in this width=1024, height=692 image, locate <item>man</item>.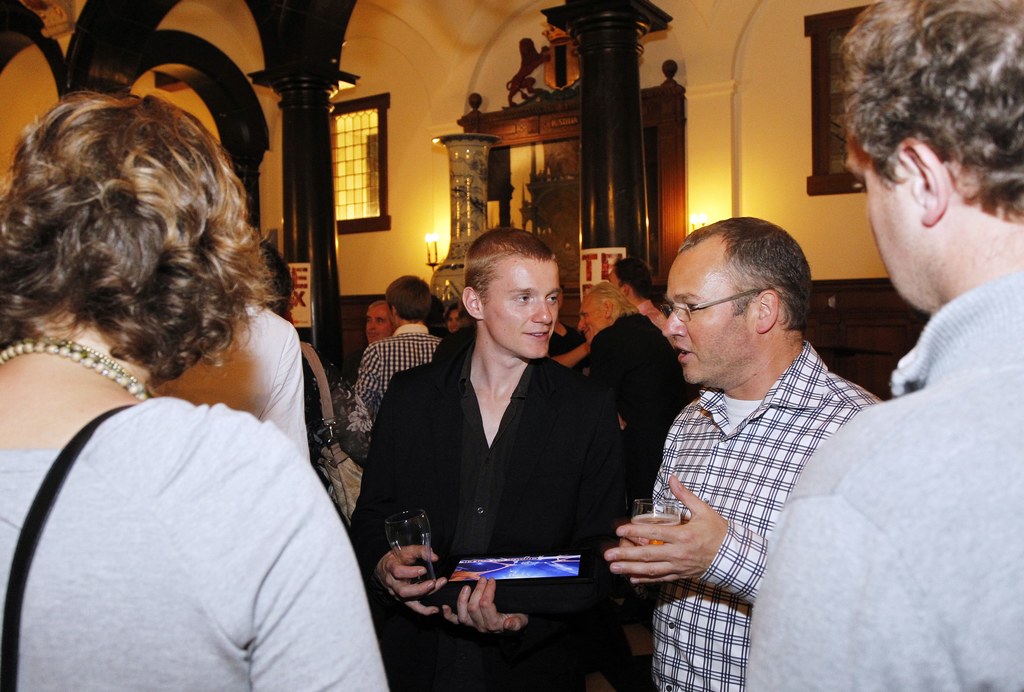
Bounding box: l=351, t=272, r=447, b=407.
